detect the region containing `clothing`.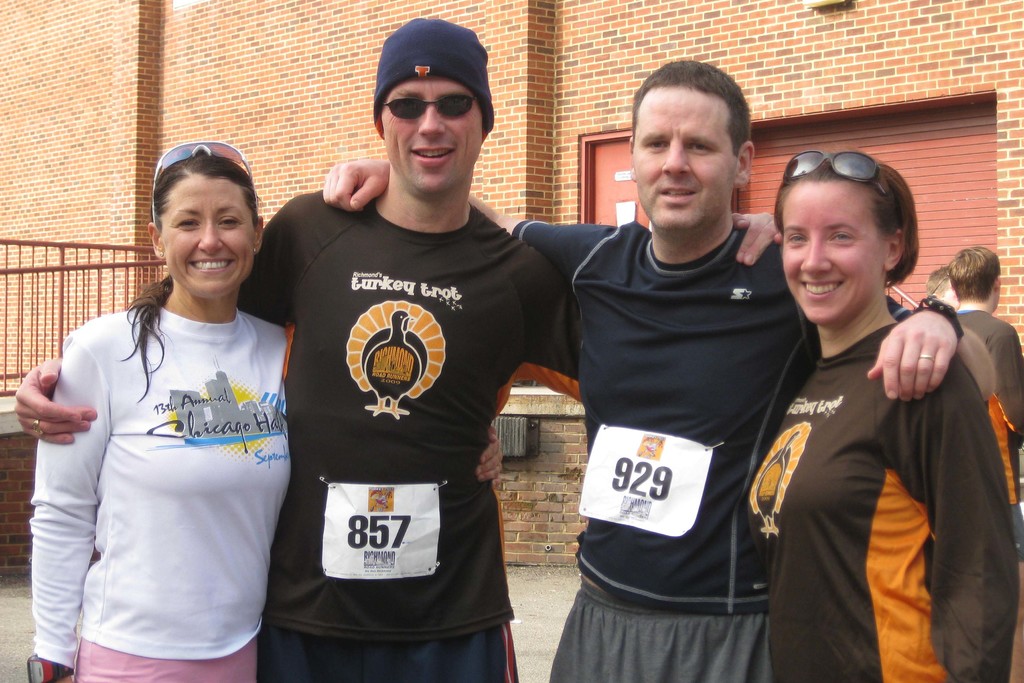
[24, 240, 295, 661].
